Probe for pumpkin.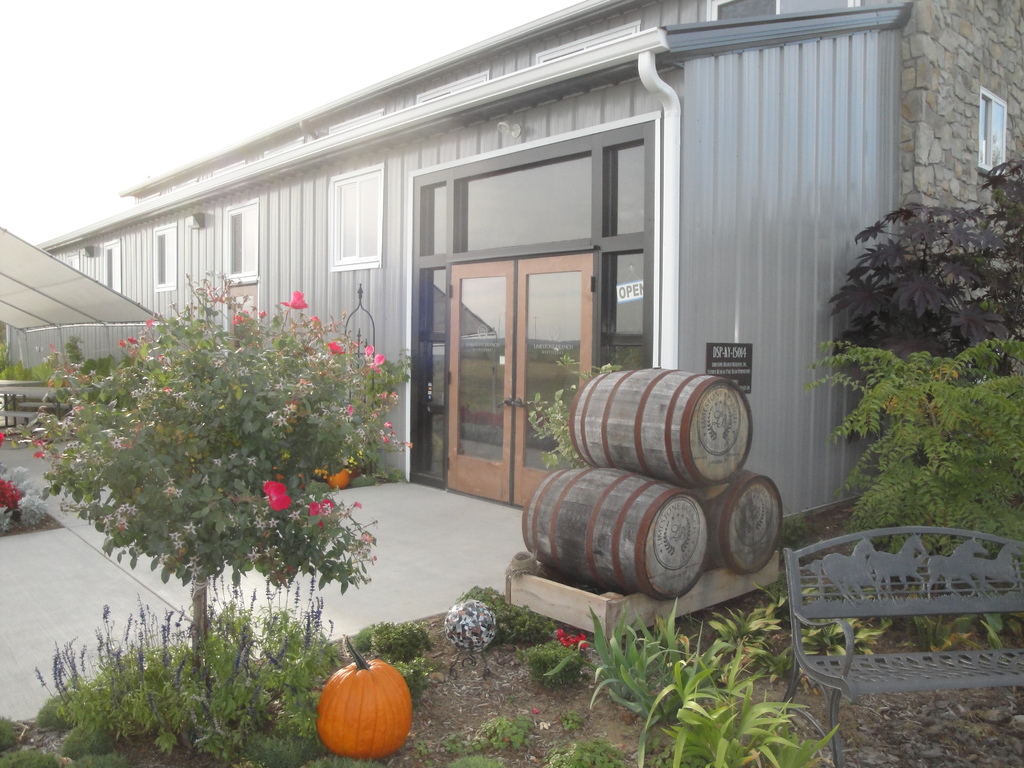
Probe result: bbox(308, 649, 417, 765).
